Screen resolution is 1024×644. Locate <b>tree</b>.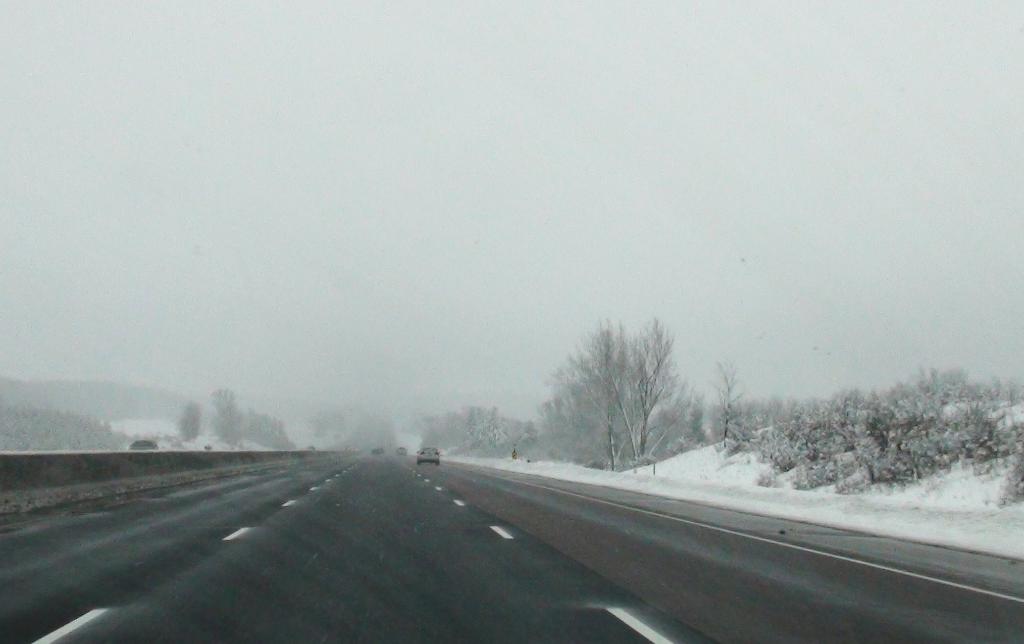
<region>210, 383, 249, 445</region>.
